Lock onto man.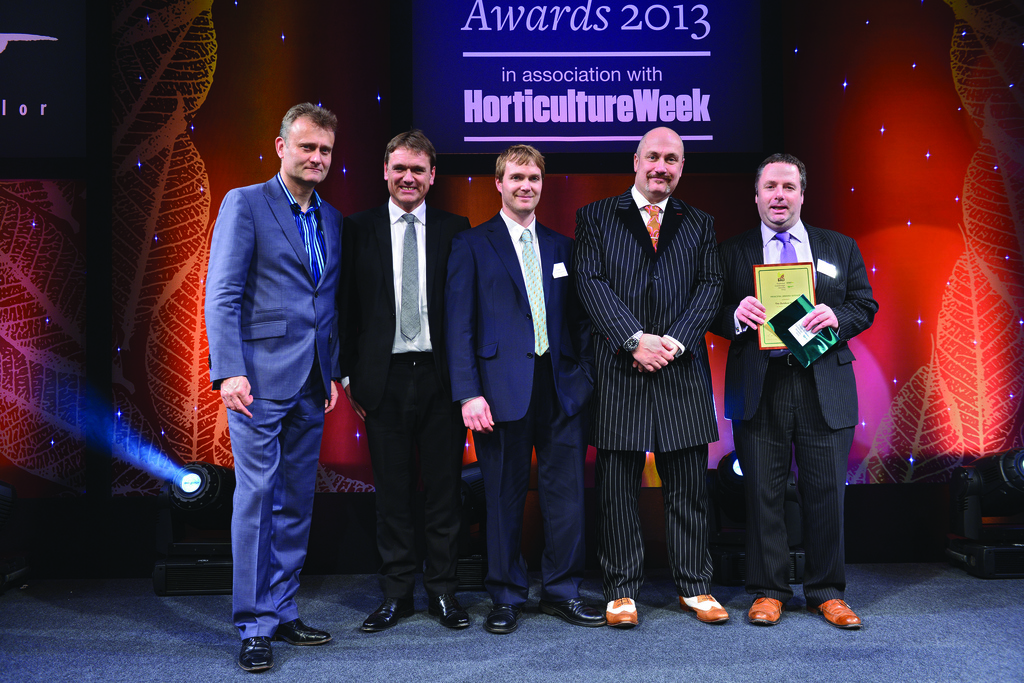
Locked: [706,155,879,627].
